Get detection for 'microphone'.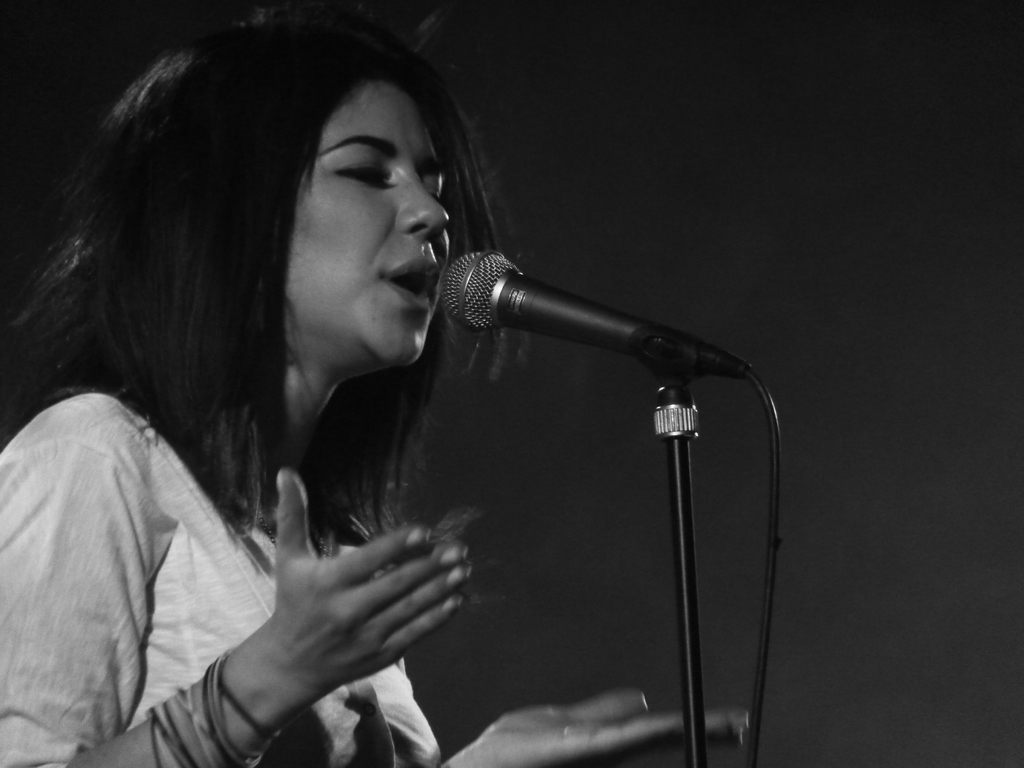
Detection: 438 243 753 378.
